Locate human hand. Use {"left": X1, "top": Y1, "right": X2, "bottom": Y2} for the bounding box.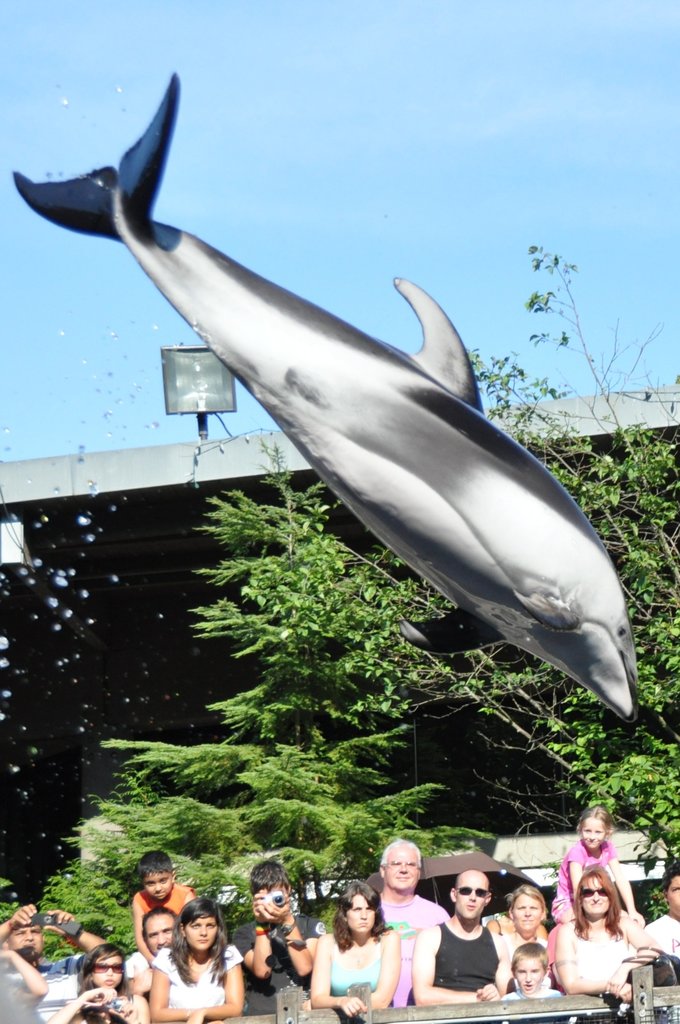
{"left": 627, "top": 913, "right": 648, "bottom": 925}.
